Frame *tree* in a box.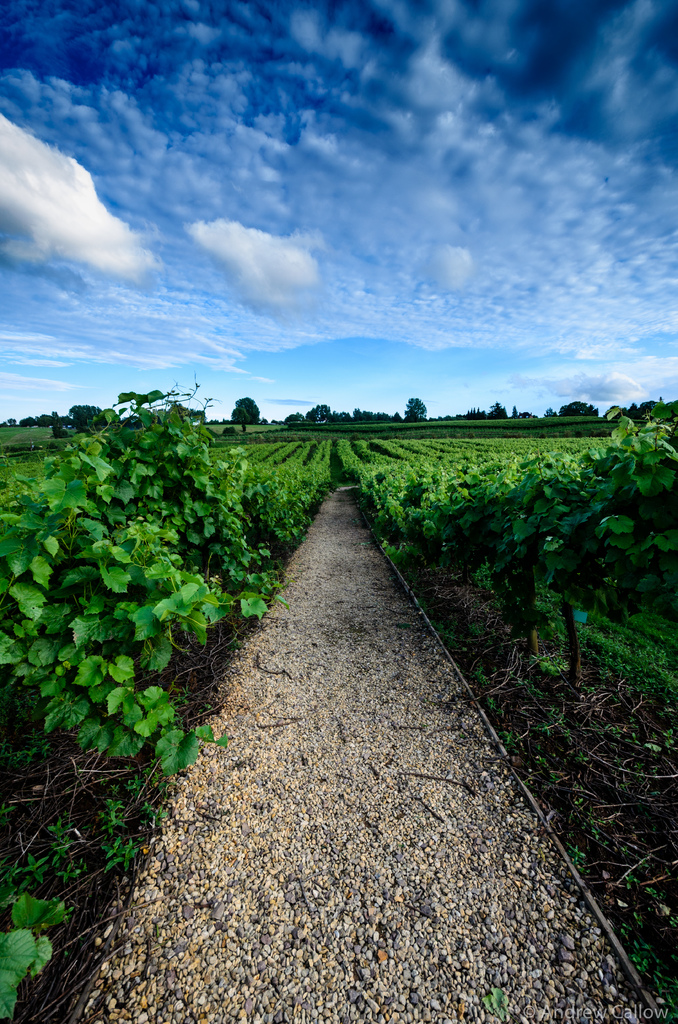
{"x1": 449, "y1": 404, "x2": 497, "y2": 414}.
